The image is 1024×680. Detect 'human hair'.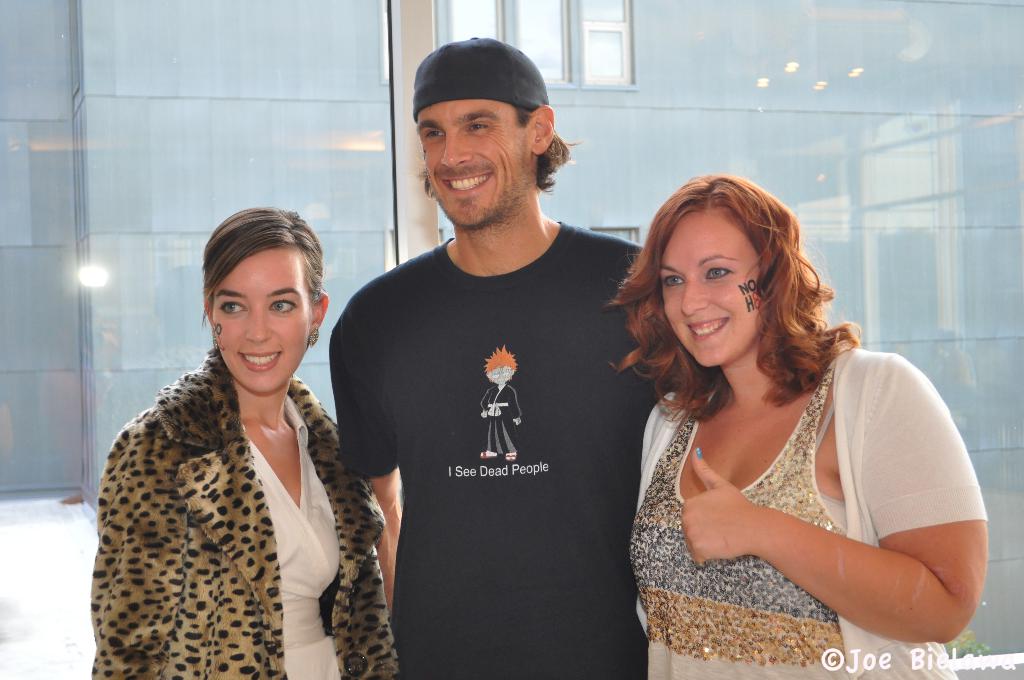
Detection: 197 205 322 333.
